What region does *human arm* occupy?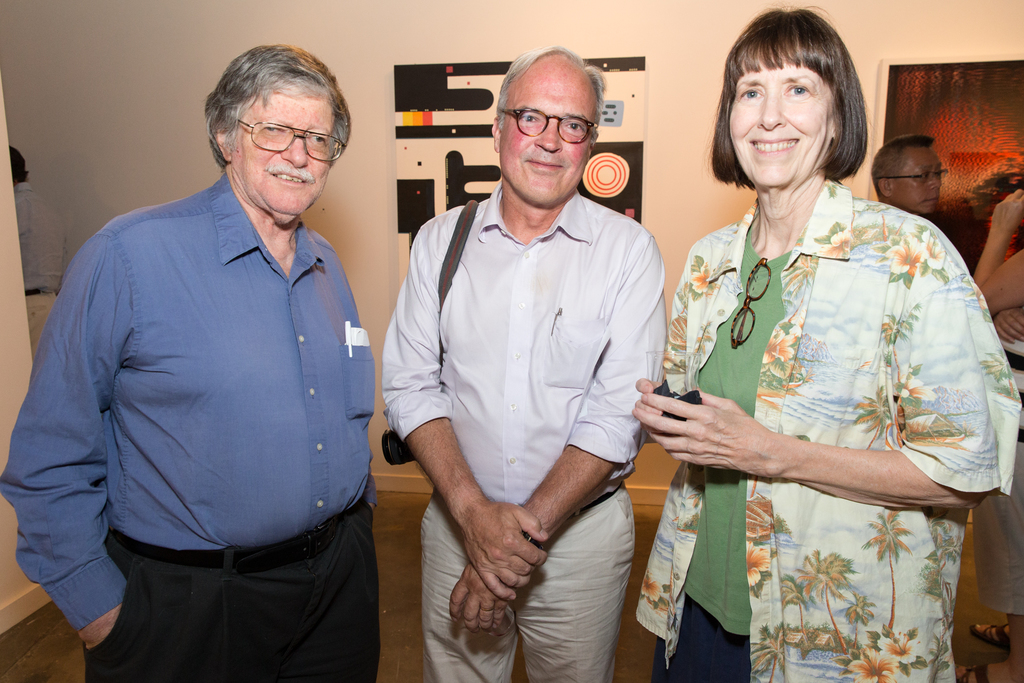
[966,180,1023,319].
